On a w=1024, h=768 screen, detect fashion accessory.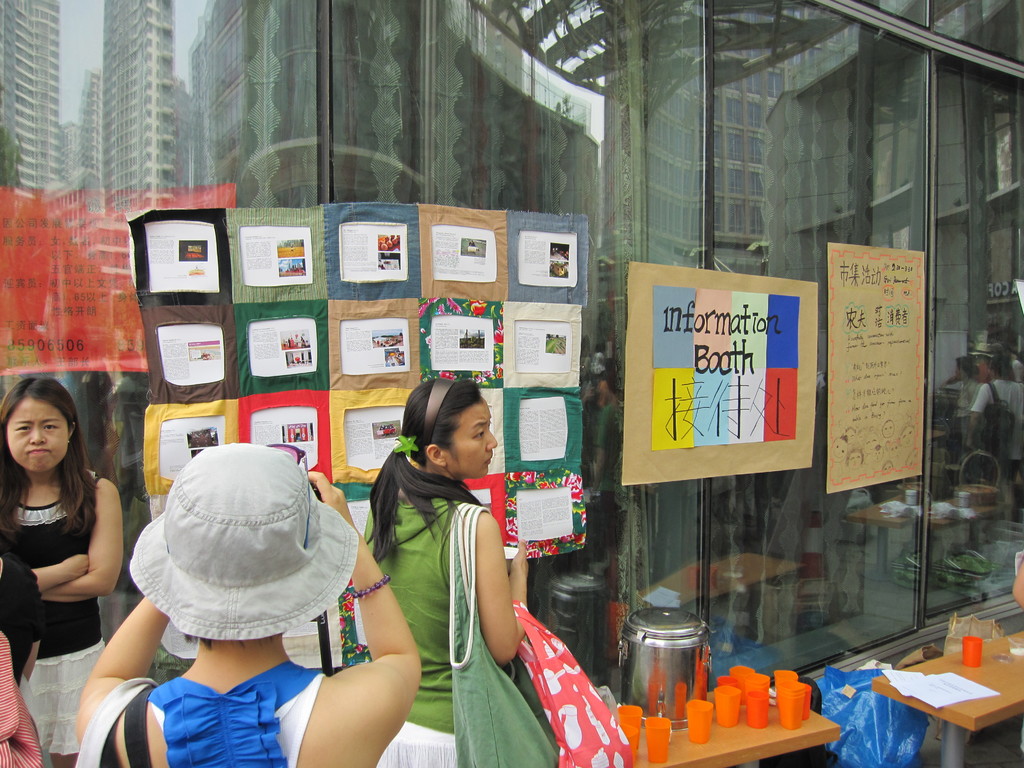
{"x1": 349, "y1": 570, "x2": 394, "y2": 601}.
